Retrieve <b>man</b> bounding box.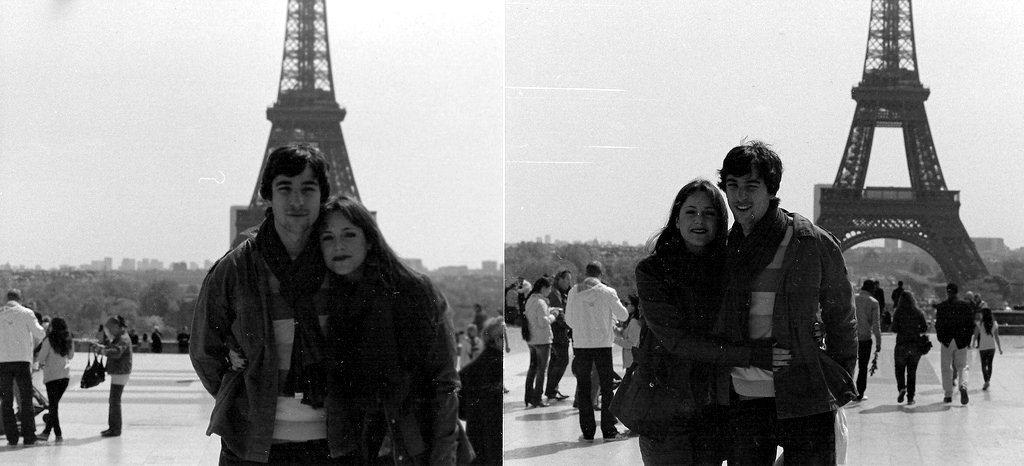
Bounding box: <bbox>558, 261, 638, 443</bbox>.
